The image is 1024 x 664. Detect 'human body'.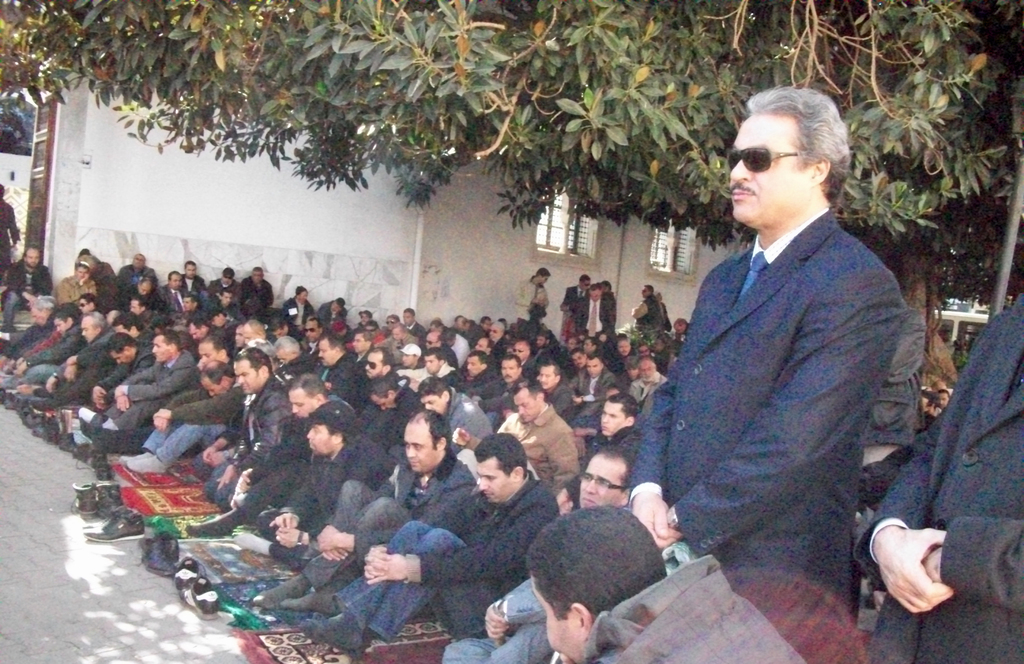
Detection: x1=588, y1=392, x2=640, y2=460.
